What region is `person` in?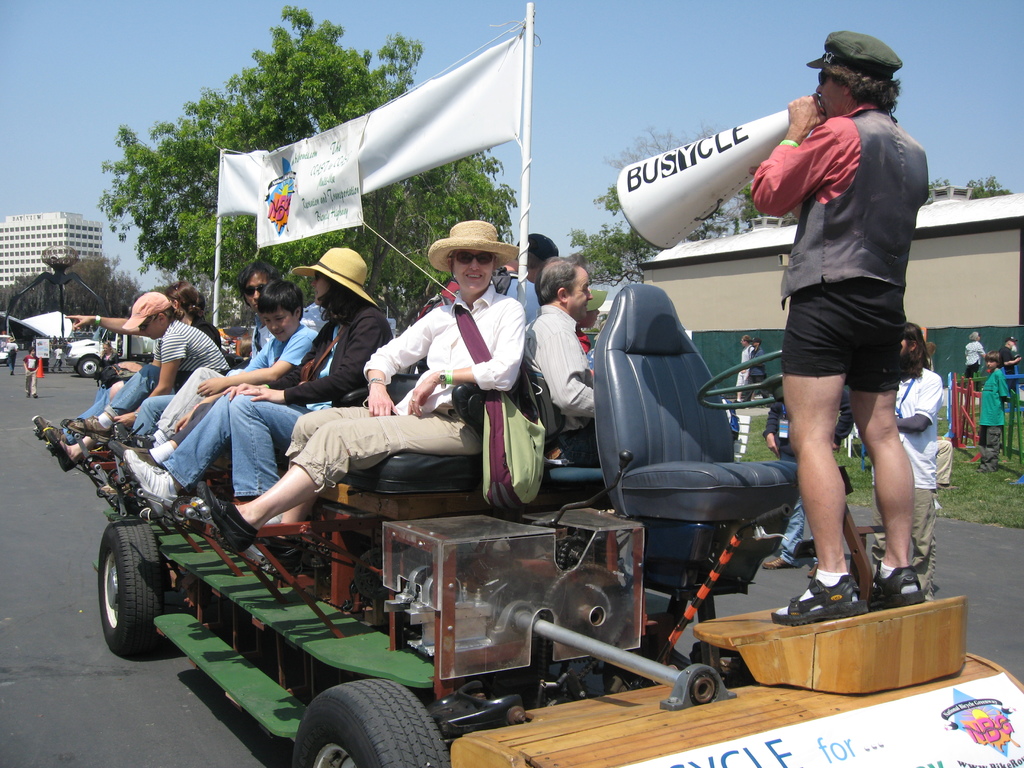
crop(519, 255, 596, 456).
